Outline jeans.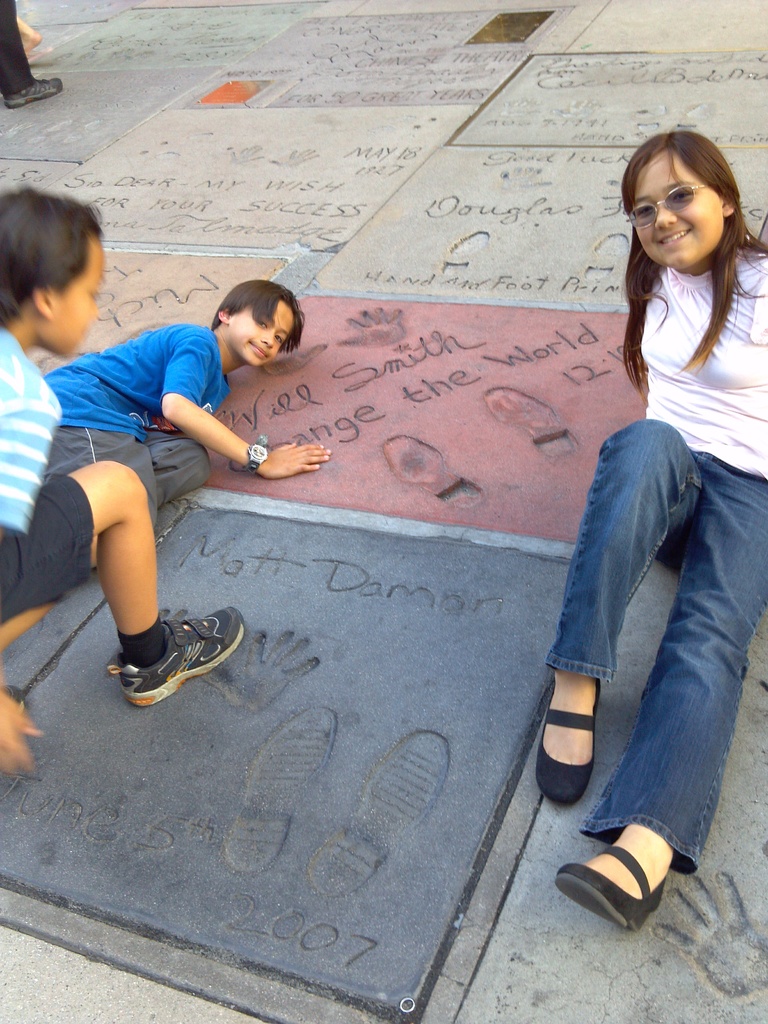
Outline: <bbox>538, 393, 751, 922</bbox>.
